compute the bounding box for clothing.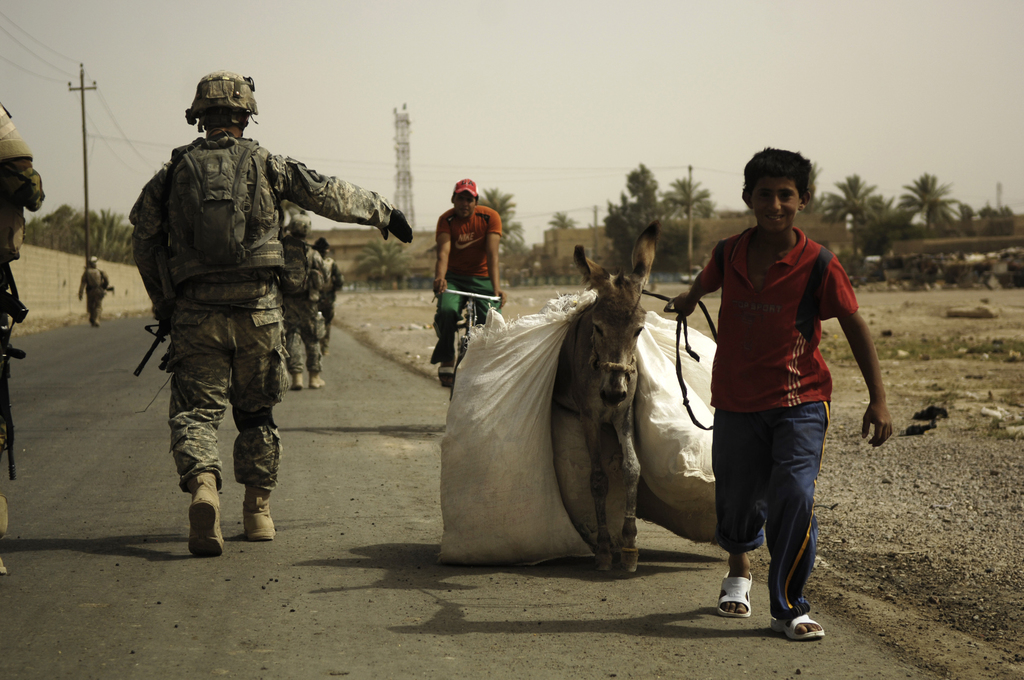
[x1=698, y1=168, x2=862, y2=617].
